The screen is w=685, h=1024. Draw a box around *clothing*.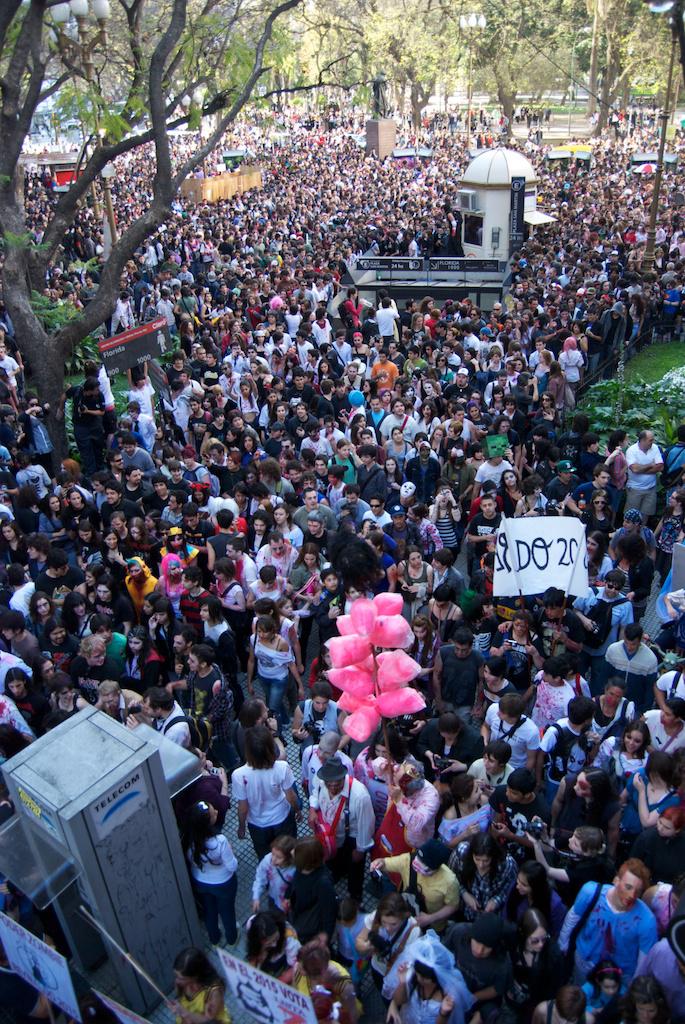
{"left": 552, "top": 790, "right": 616, "bottom": 849}.
